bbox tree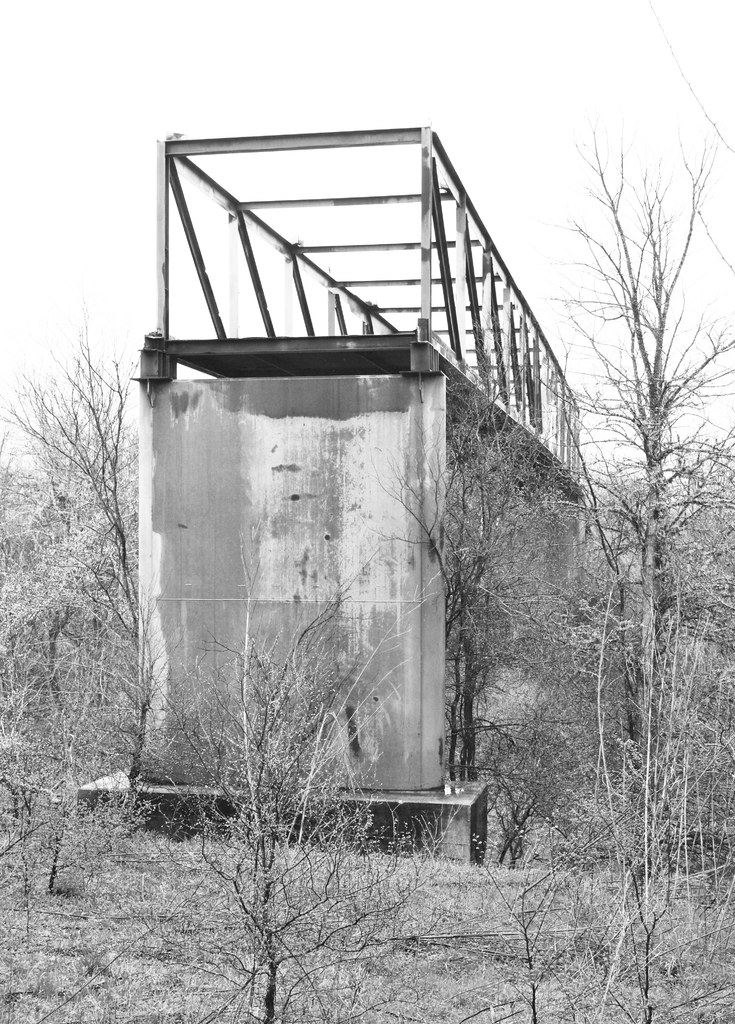
crop(0, 292, 196, 1007)
